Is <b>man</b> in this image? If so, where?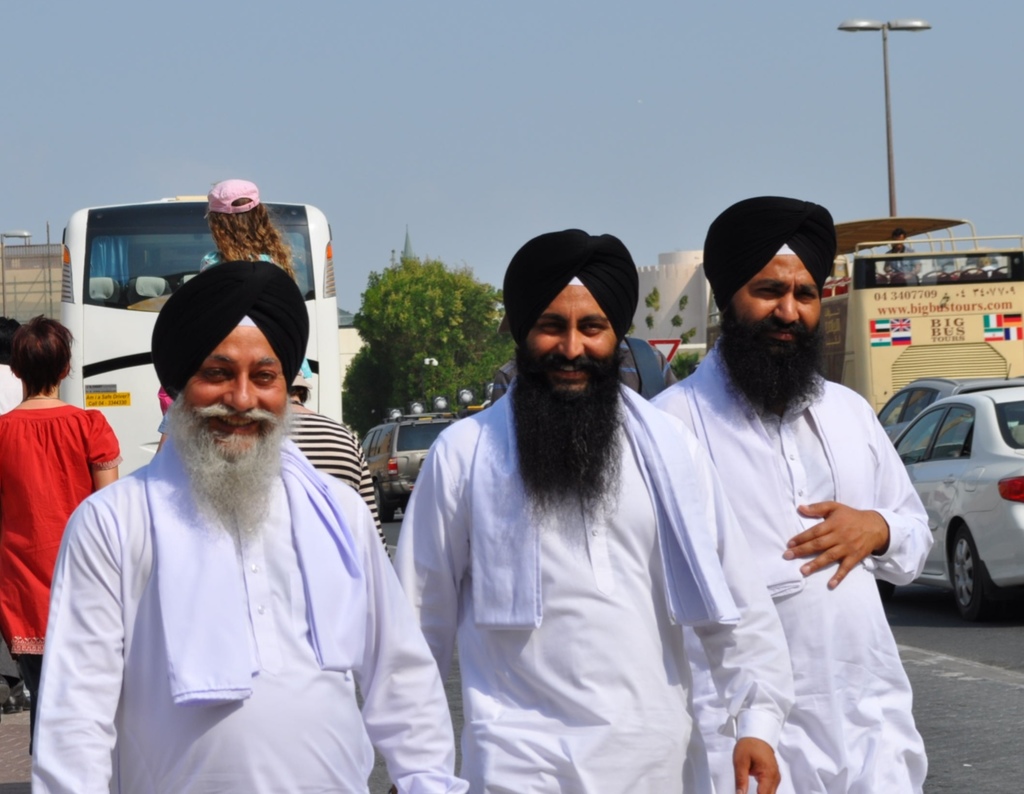
Yes, at (left=625, top=200, right=940, bottom=793).
